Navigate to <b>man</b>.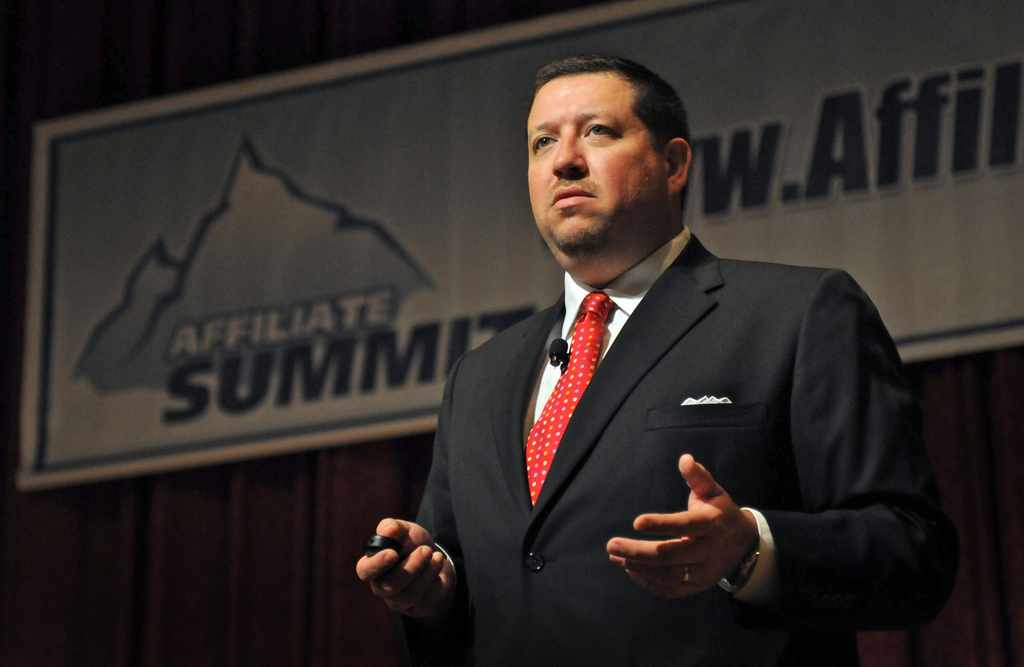
Navigation target: crop(378, 76, 936, 640).
